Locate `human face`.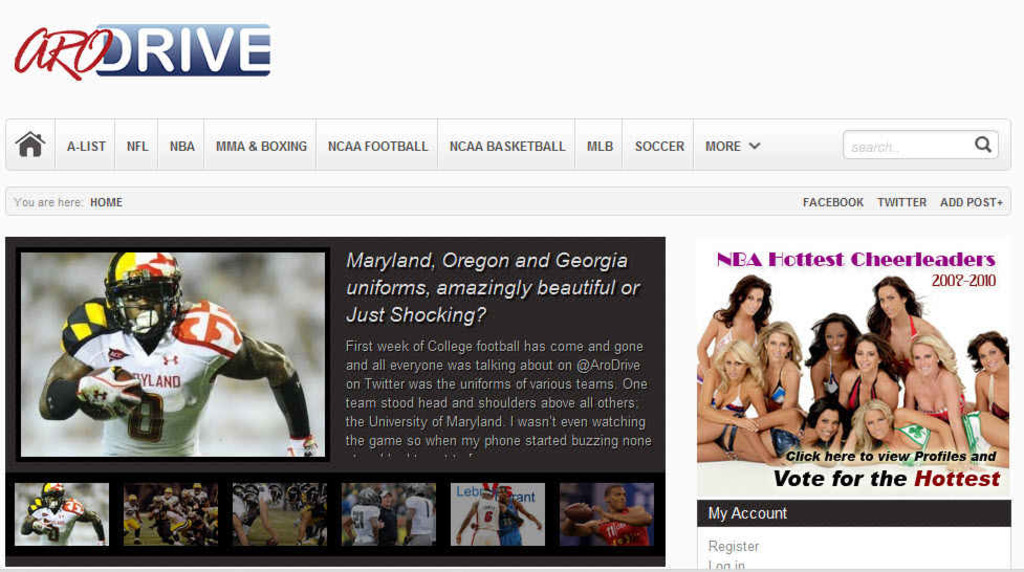
Bounding box: (x1=819, y1=413, x2=838, y2=442).
